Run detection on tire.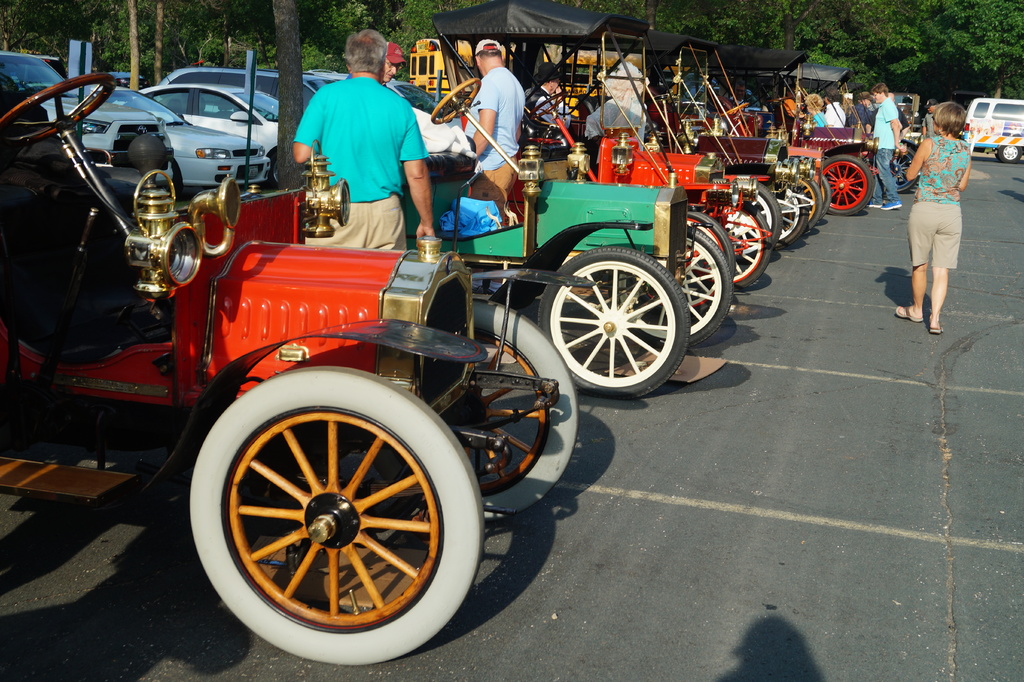
Result: pyautogui.locateOnScreen(881, 149, 917, 193).
